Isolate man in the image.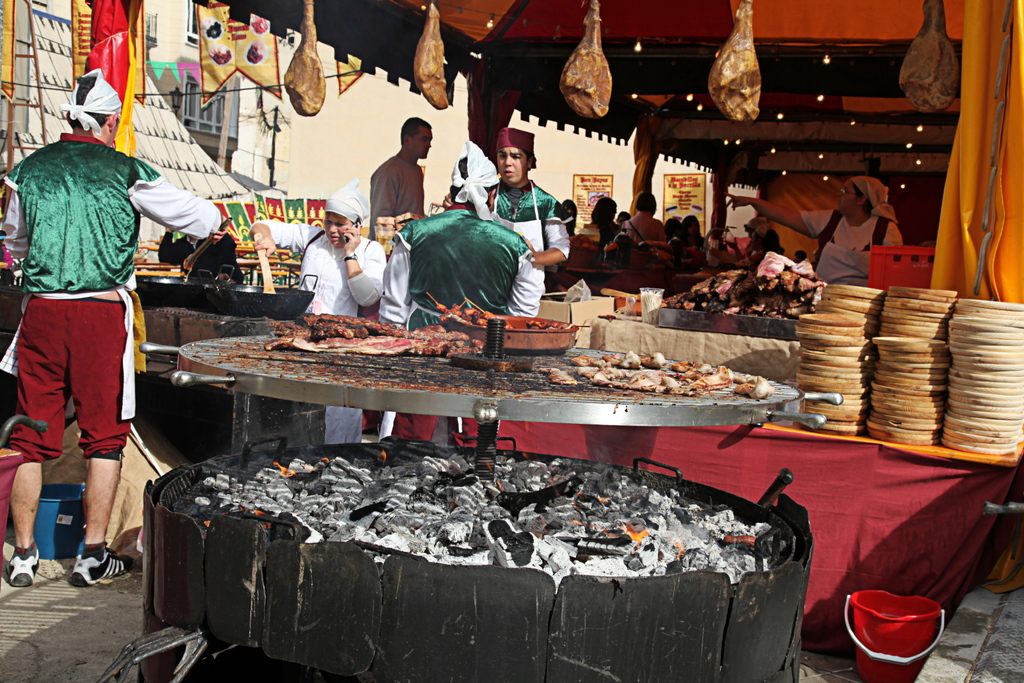
Isolated region: left=436, top=123, right=566, bottom=320.
